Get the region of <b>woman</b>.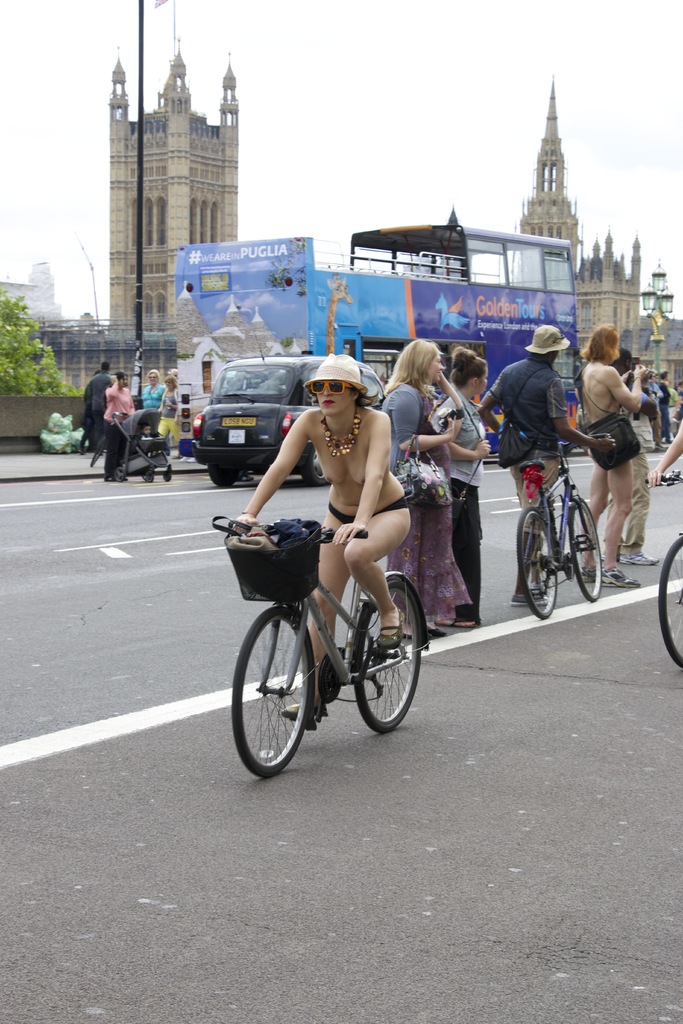
left=159, top=379, right=179, bottom=452.
